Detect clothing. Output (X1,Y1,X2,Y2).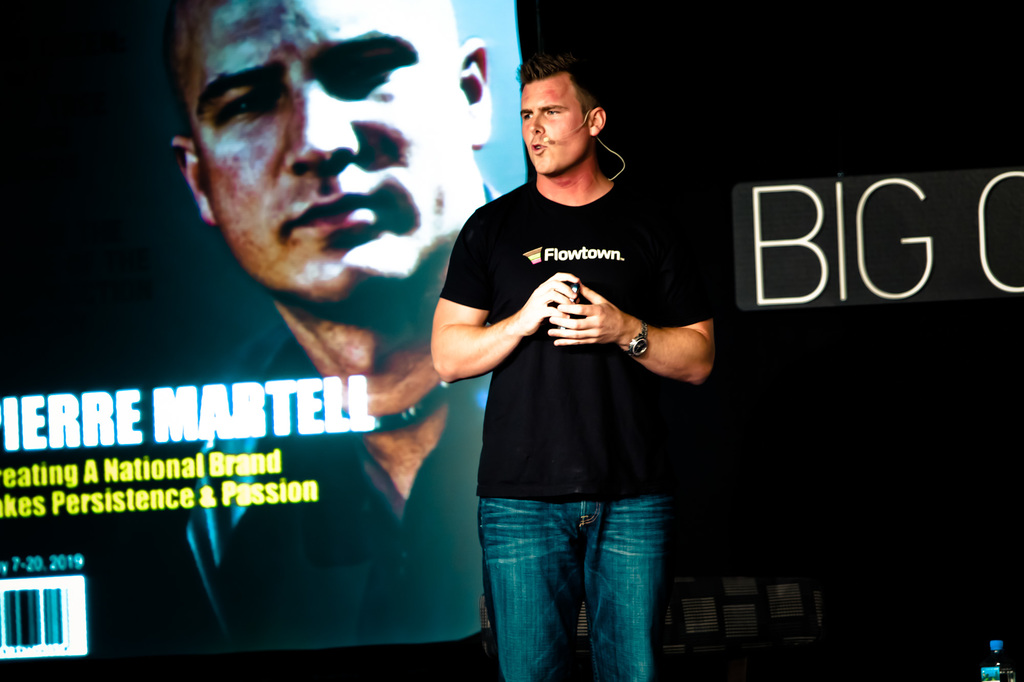
(441,177,710,598).
